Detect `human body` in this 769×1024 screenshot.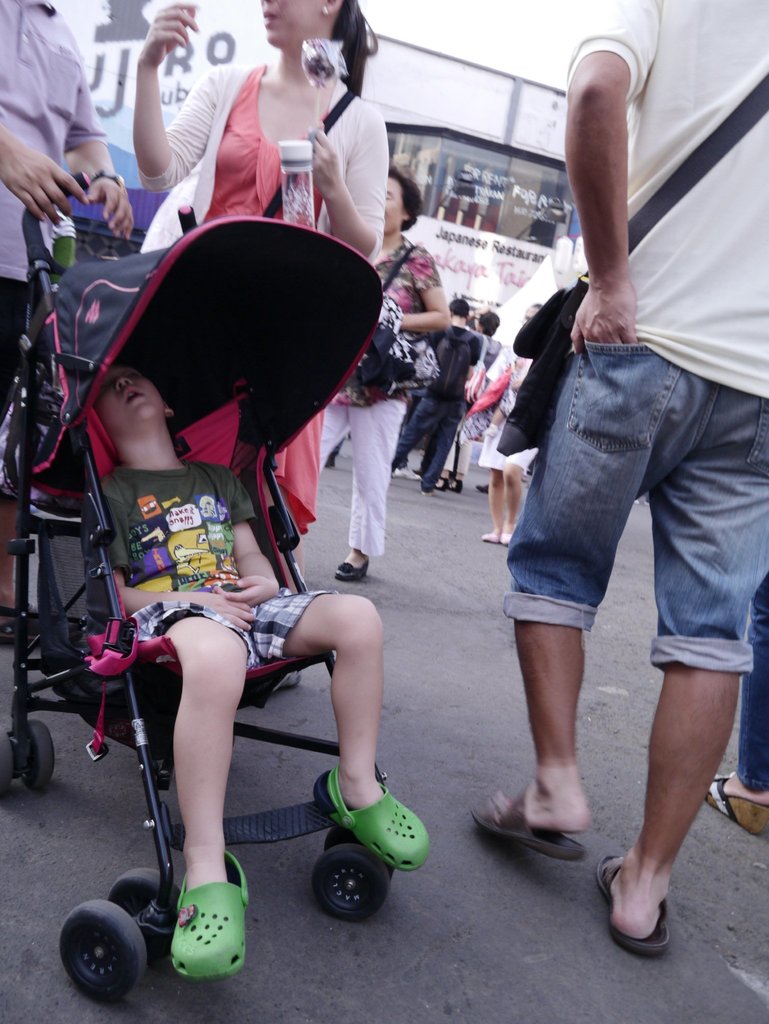
Detection: box(702, 584, 768, 844).
